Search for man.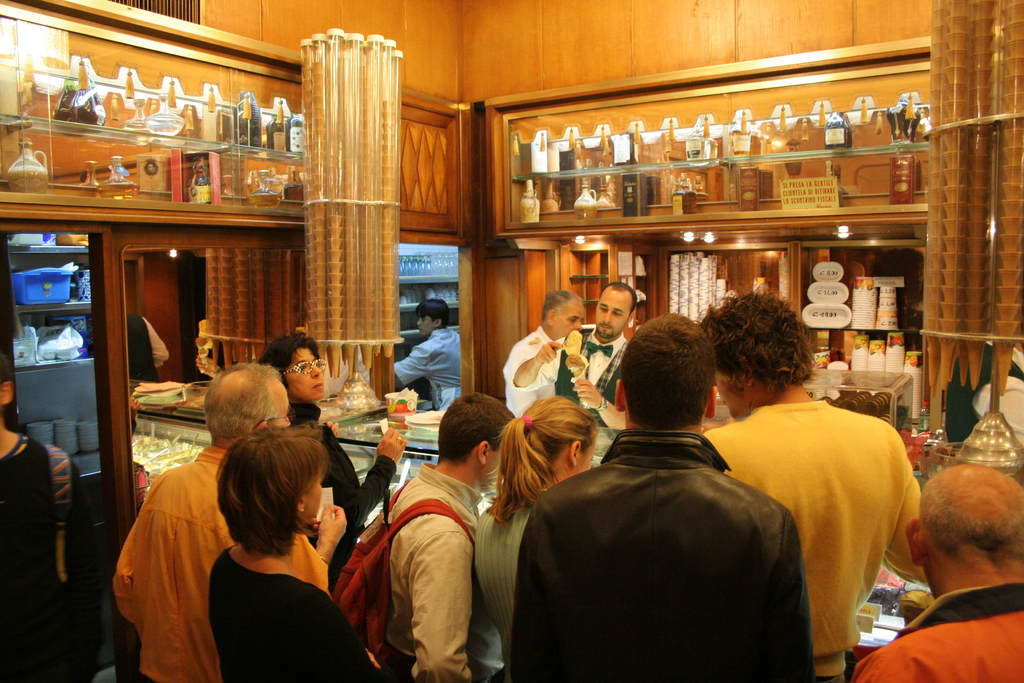
Found at bbox=(112, 360, 347, 682).
